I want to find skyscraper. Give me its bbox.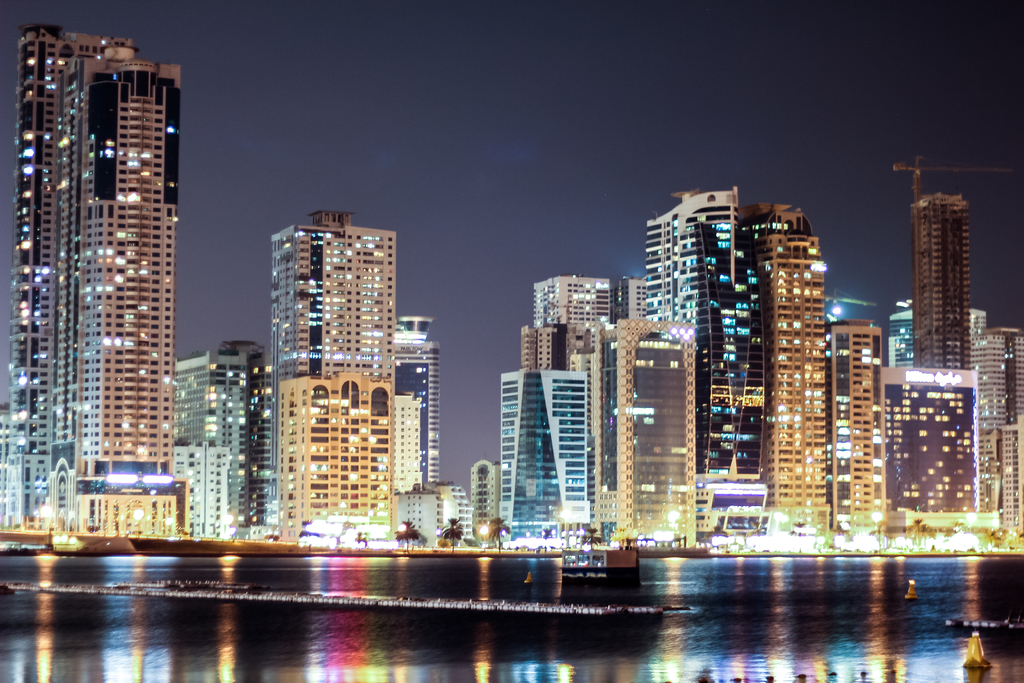
x1=154 y1=342 x2=282 y2=543.
